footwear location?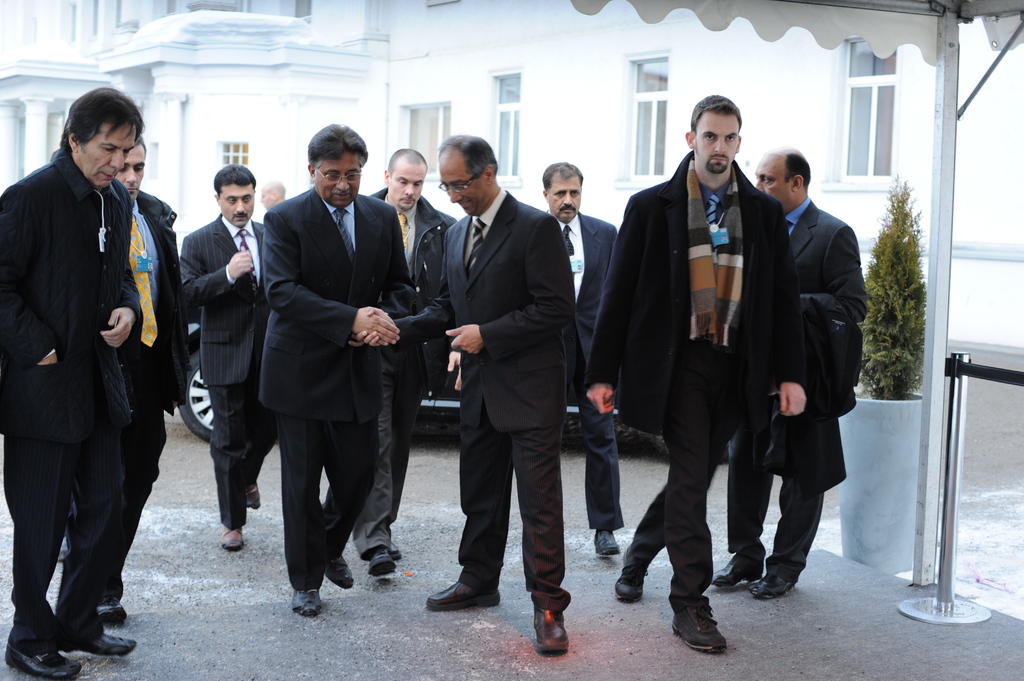
left=328, top=555, right=356, bottom=592
